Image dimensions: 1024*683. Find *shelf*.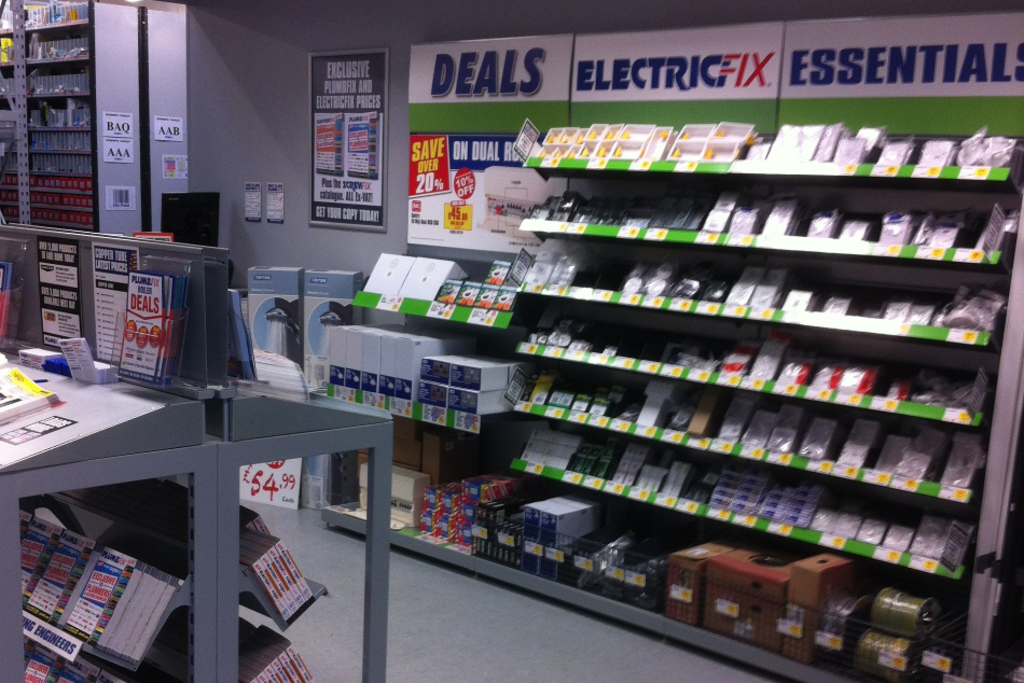
<box>517,454,967,577</box>.
